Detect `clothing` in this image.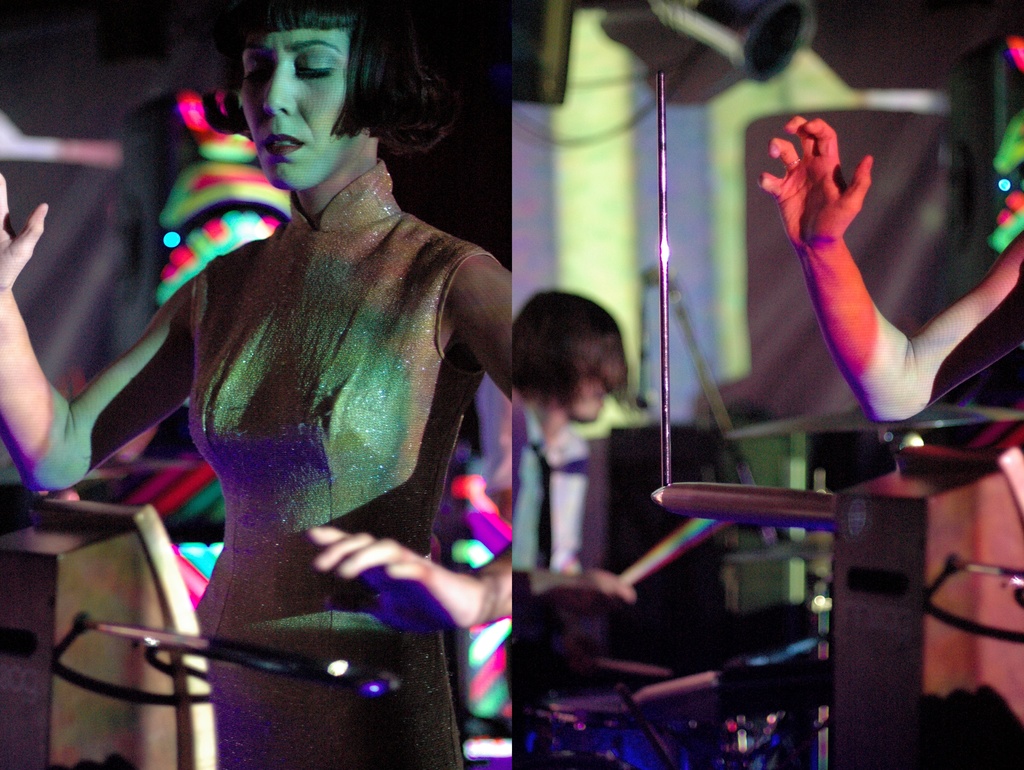
Detection: bbox(129, 109, 497, 669).
